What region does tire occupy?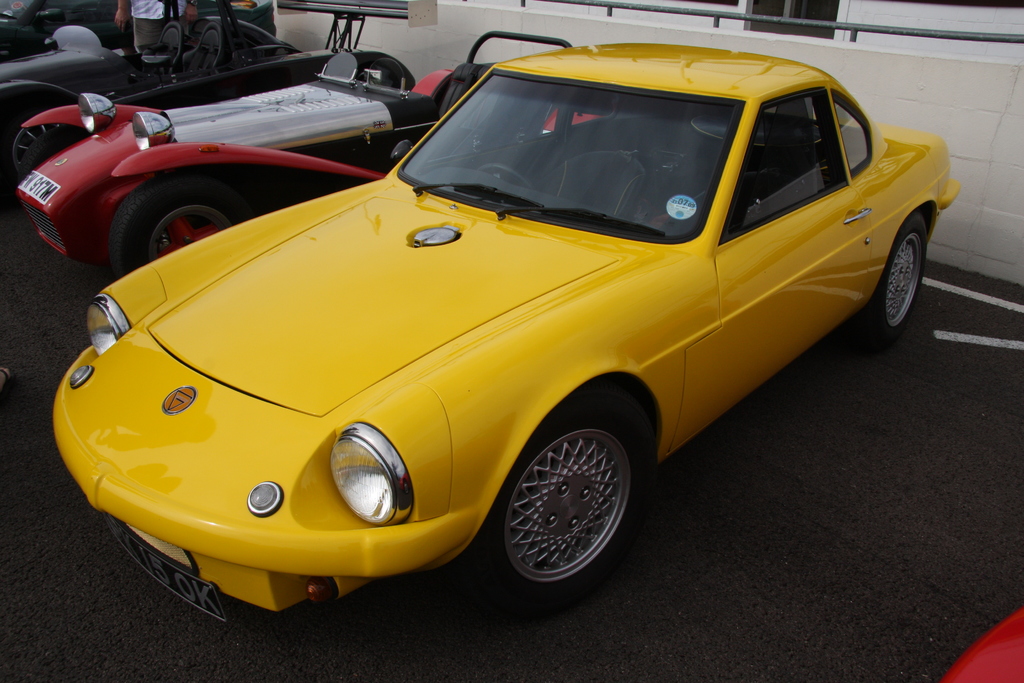
{"left": 0, "top": 101, "right": 83, "bottom": 174}.
